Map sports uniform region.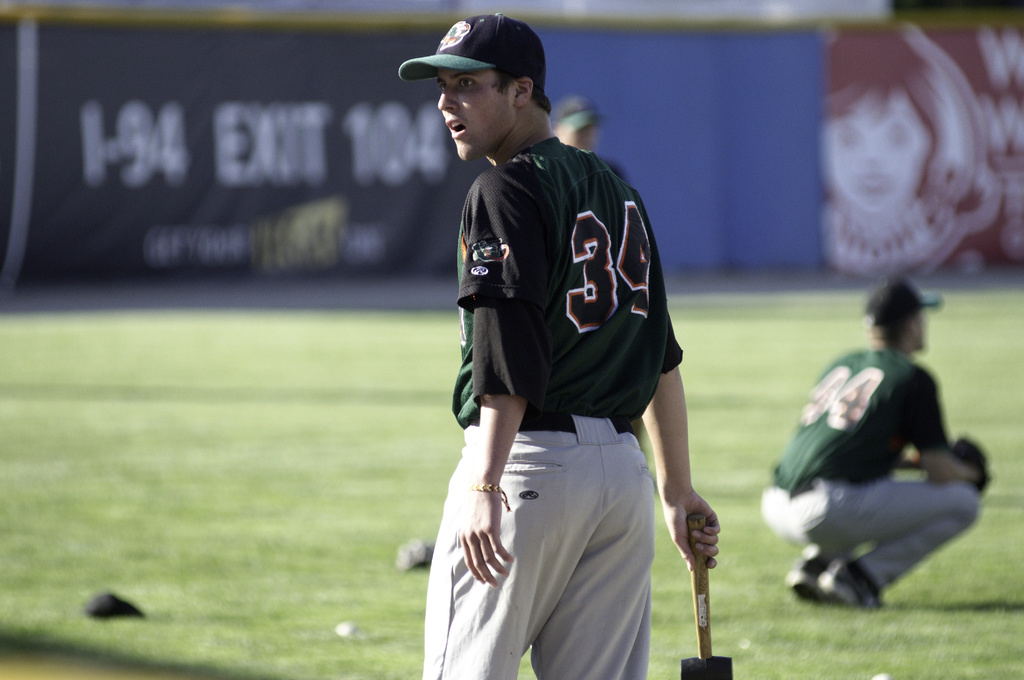
Mapped to [x1=397, y1=15, x2=683, y2=679].
